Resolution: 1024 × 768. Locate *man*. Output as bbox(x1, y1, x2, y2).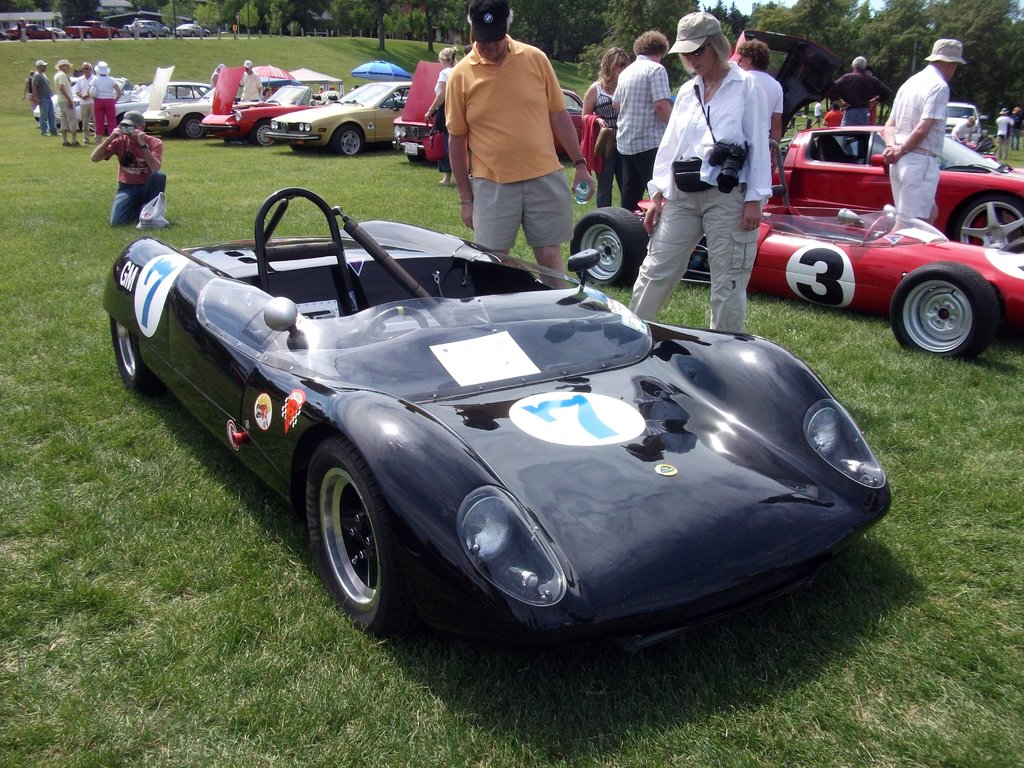
bbox(442, 0, 596, 291).
